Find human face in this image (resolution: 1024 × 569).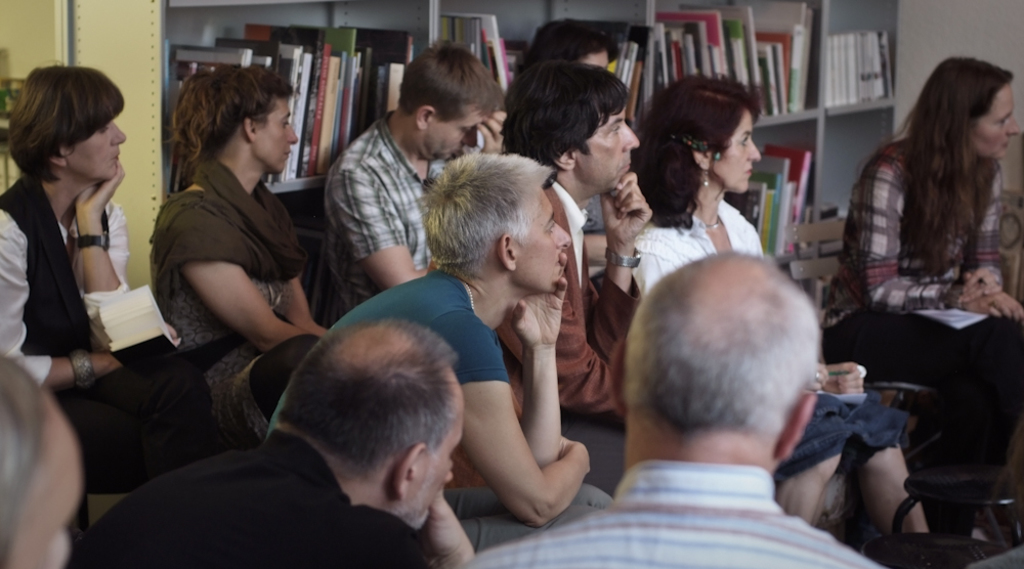
<box>254,97,298,177</box>.
